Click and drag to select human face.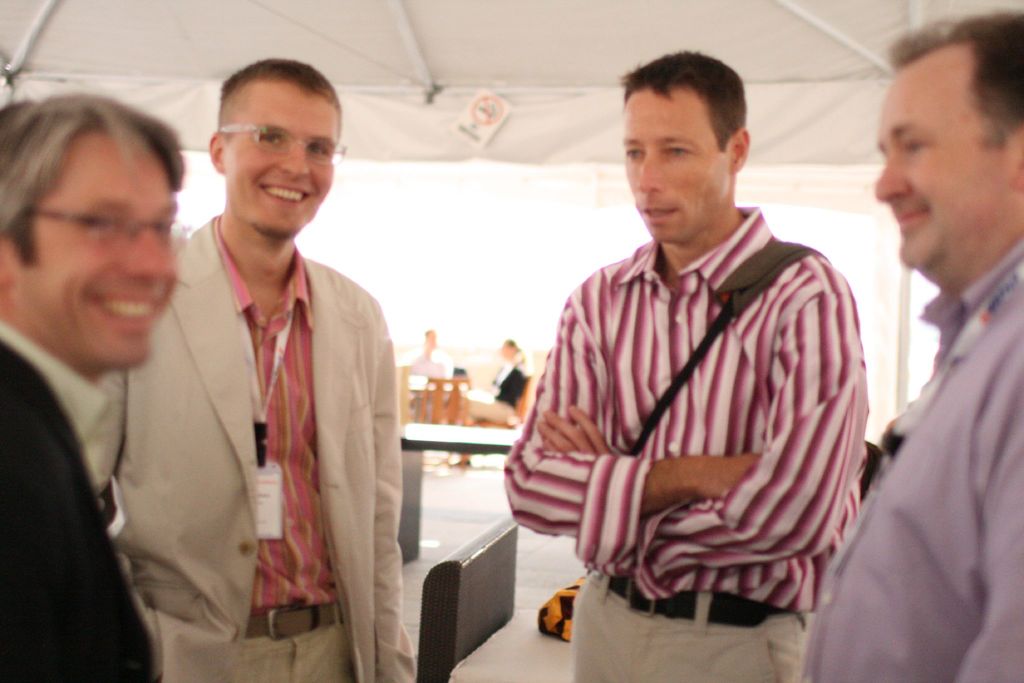
Selection: {"left": 223, "top": 89, "right": 333, "bottom": 236}.
